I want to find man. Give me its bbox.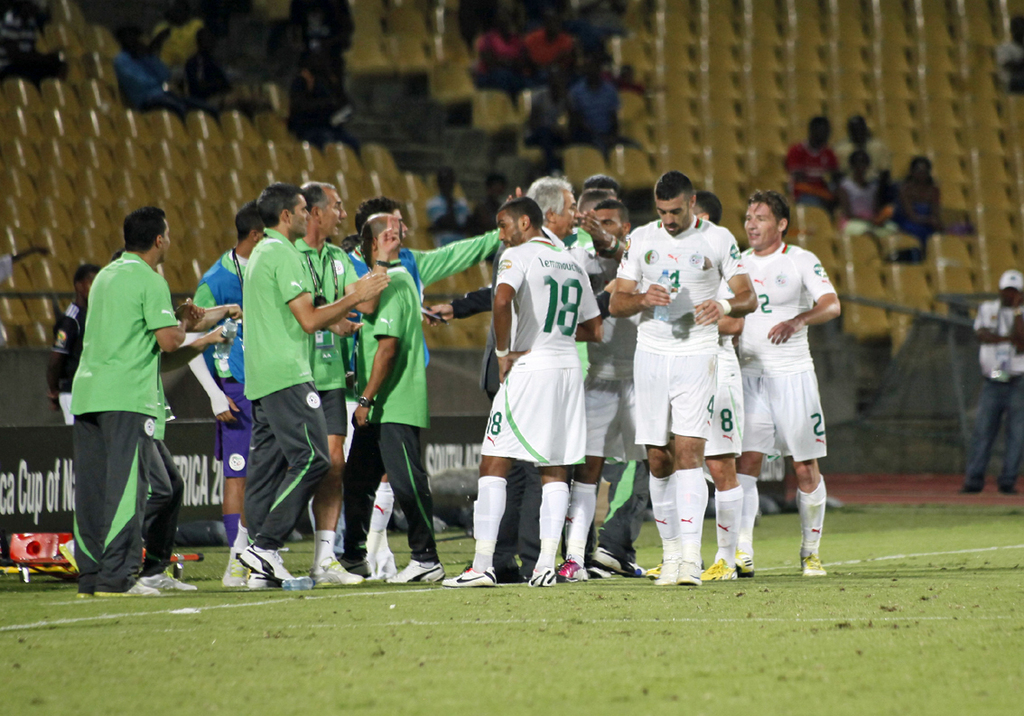
(left=172, top=209, right=280, bottom=590).
